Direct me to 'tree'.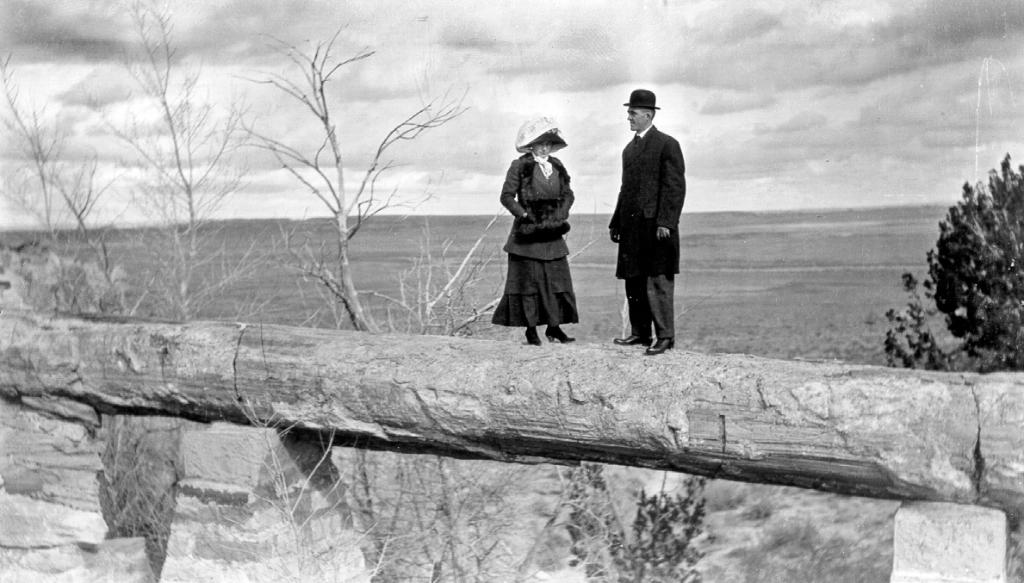
Direction: <bbox>888, 152, 1023, 369</bbox>.
